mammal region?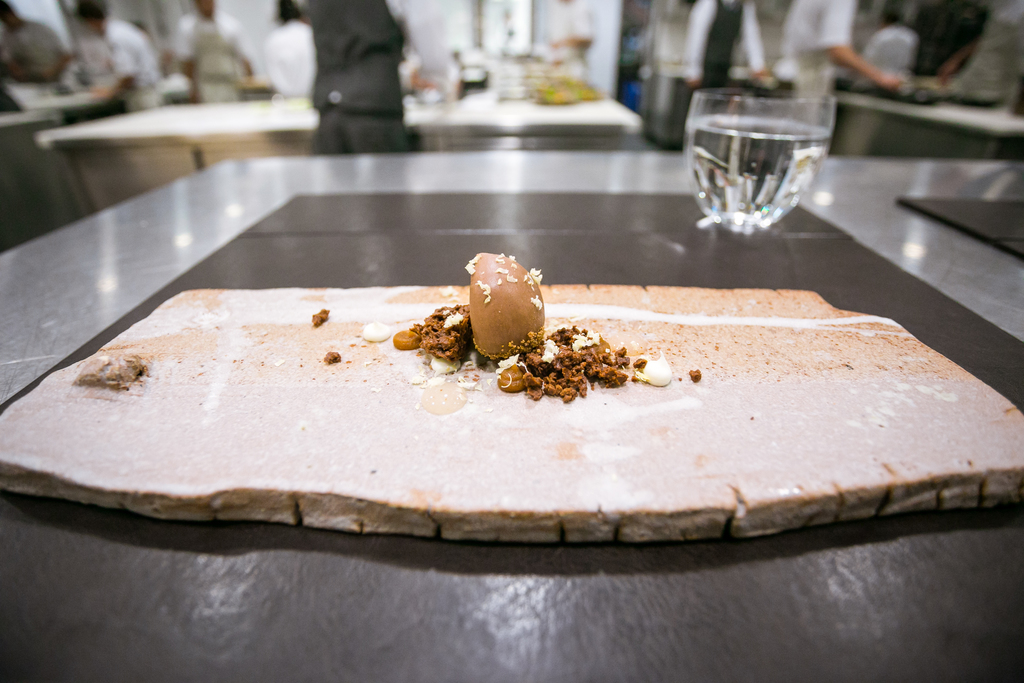
x1=177 y1=1 x2=253 y2=102
